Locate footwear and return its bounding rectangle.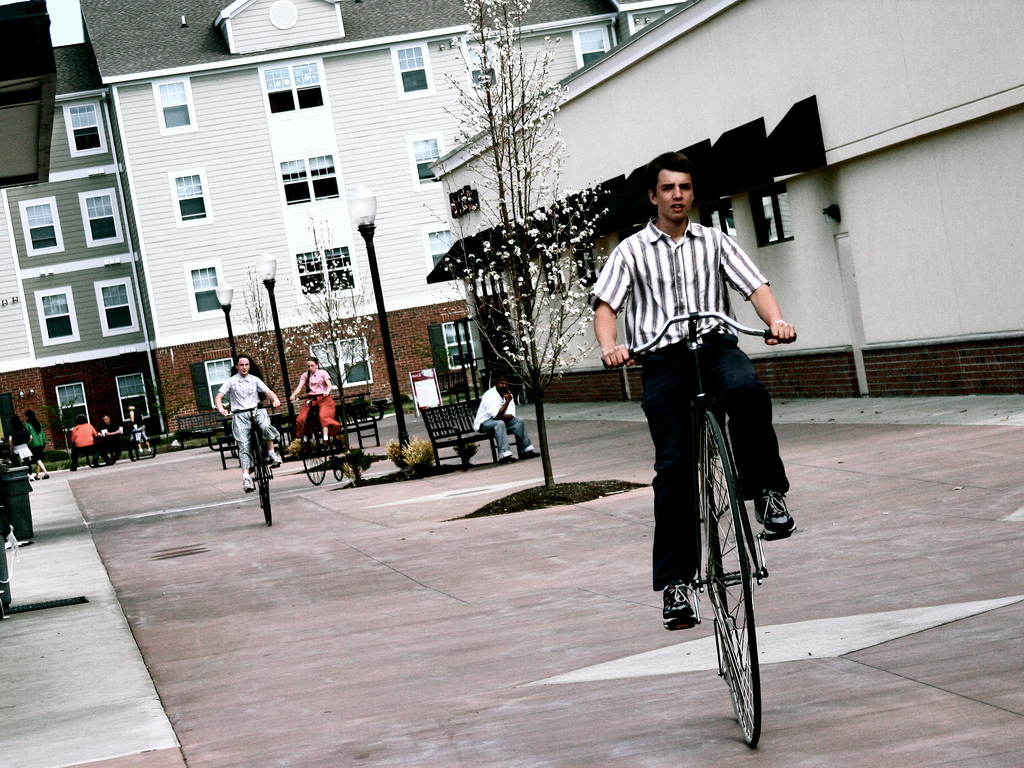
749 489 796 531.
